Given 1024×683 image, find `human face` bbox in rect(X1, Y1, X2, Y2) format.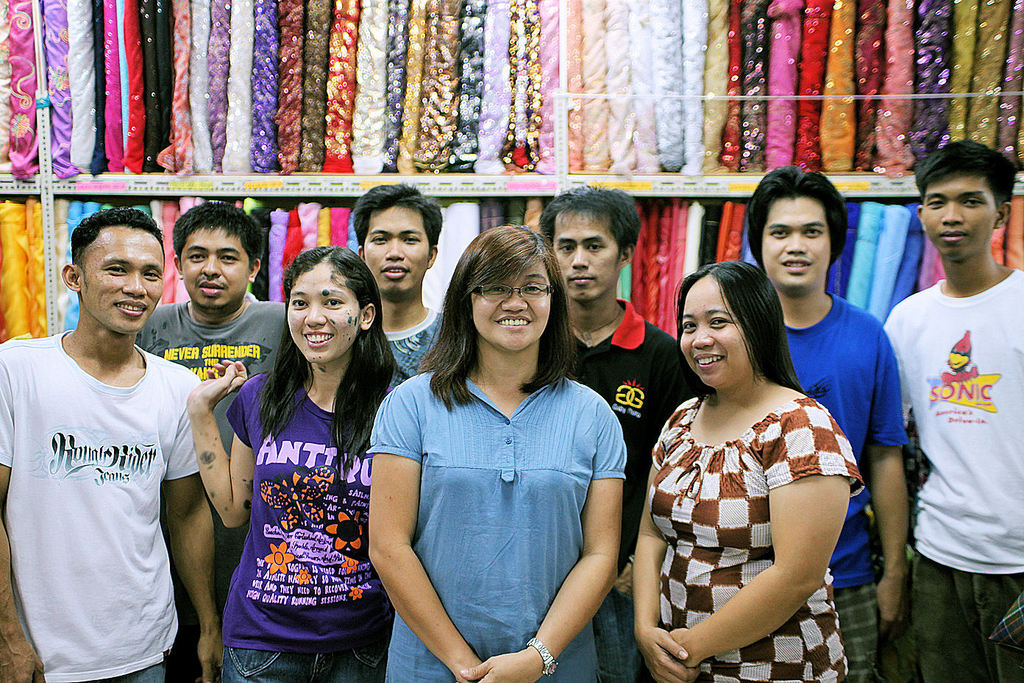
rect(284, 263, 359, 364).
